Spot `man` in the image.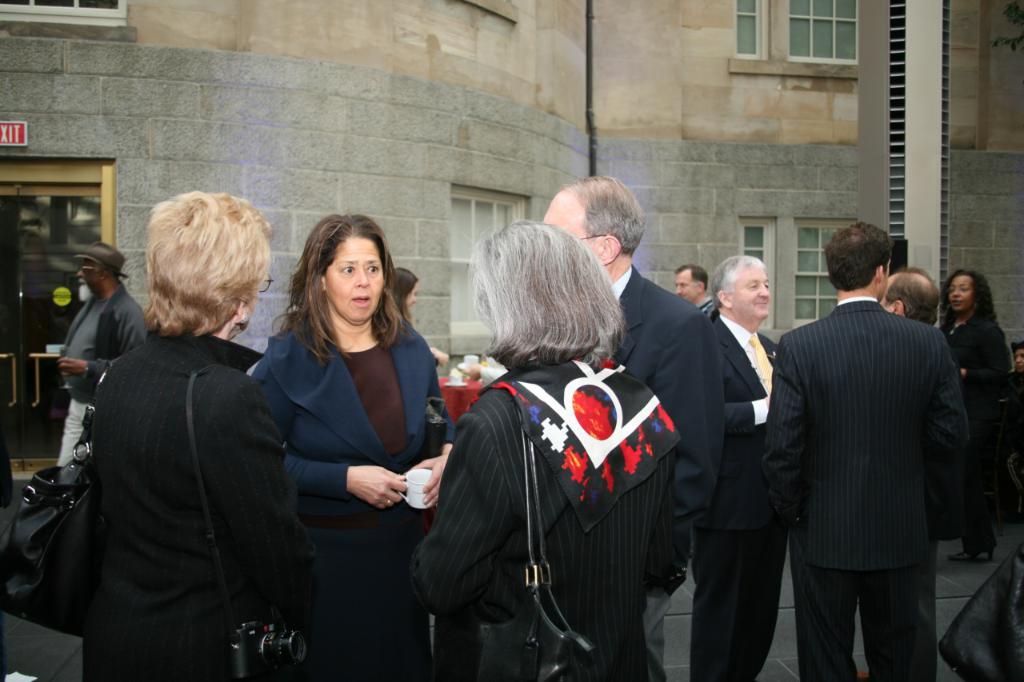
`man` found at box(55, 241, 148, 466).
